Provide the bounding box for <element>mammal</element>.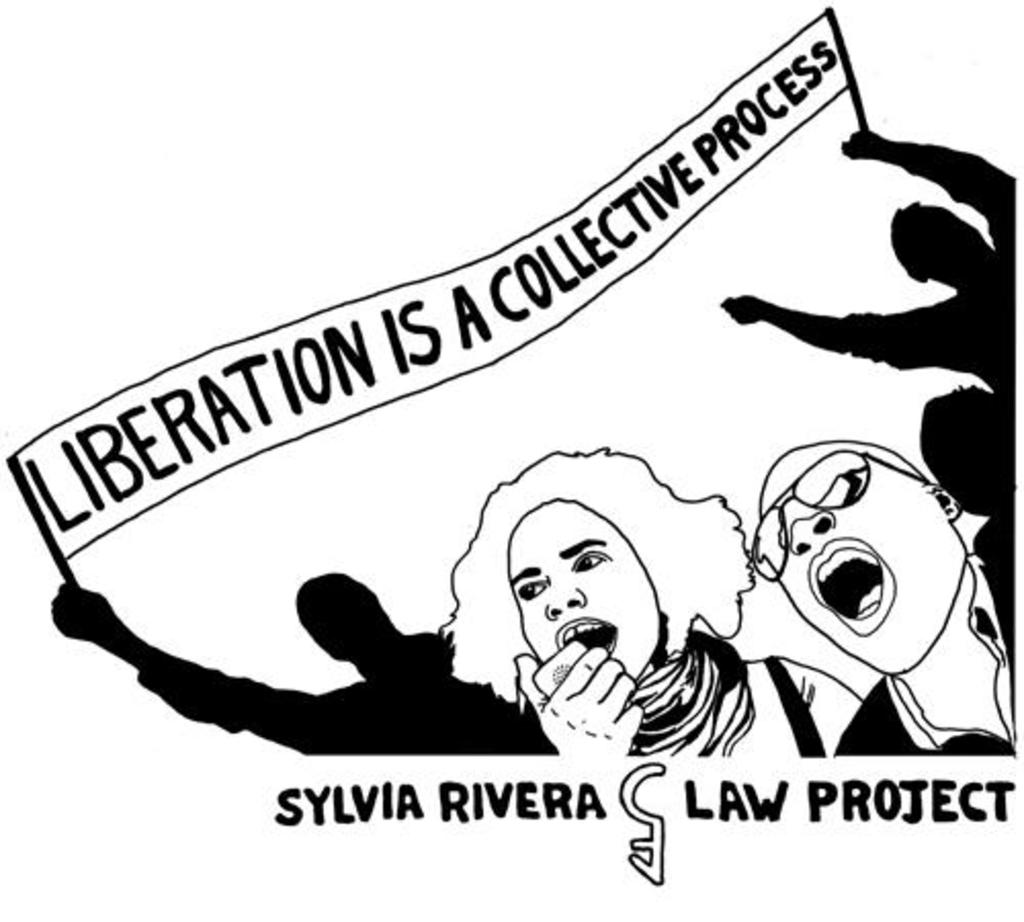
[758,443,1022,754].
